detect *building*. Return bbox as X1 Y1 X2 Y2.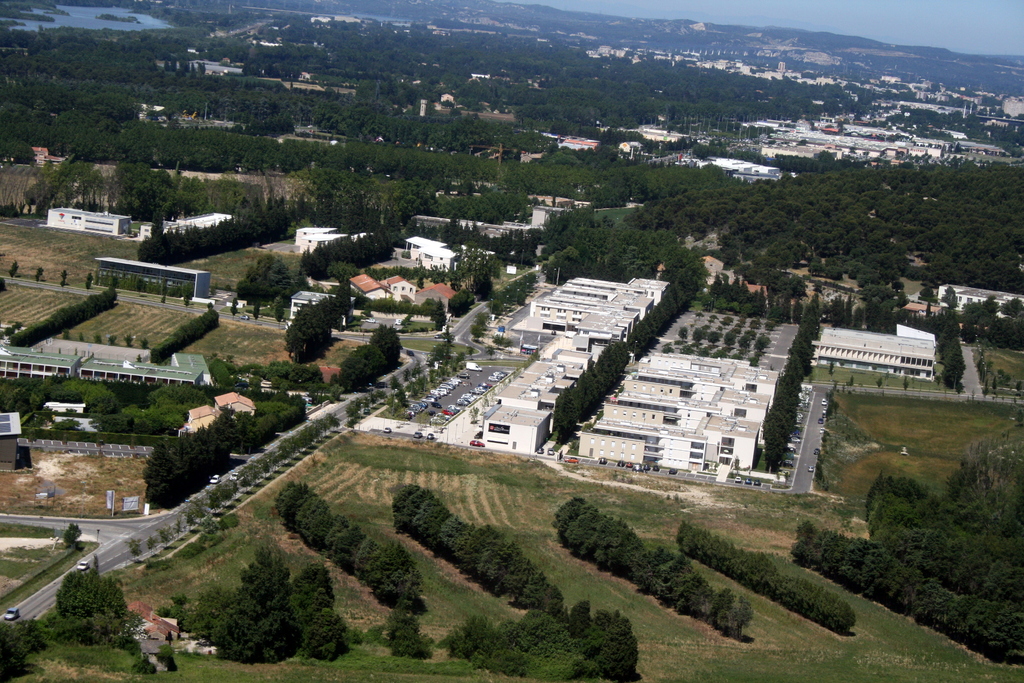
815 317 940 377.
